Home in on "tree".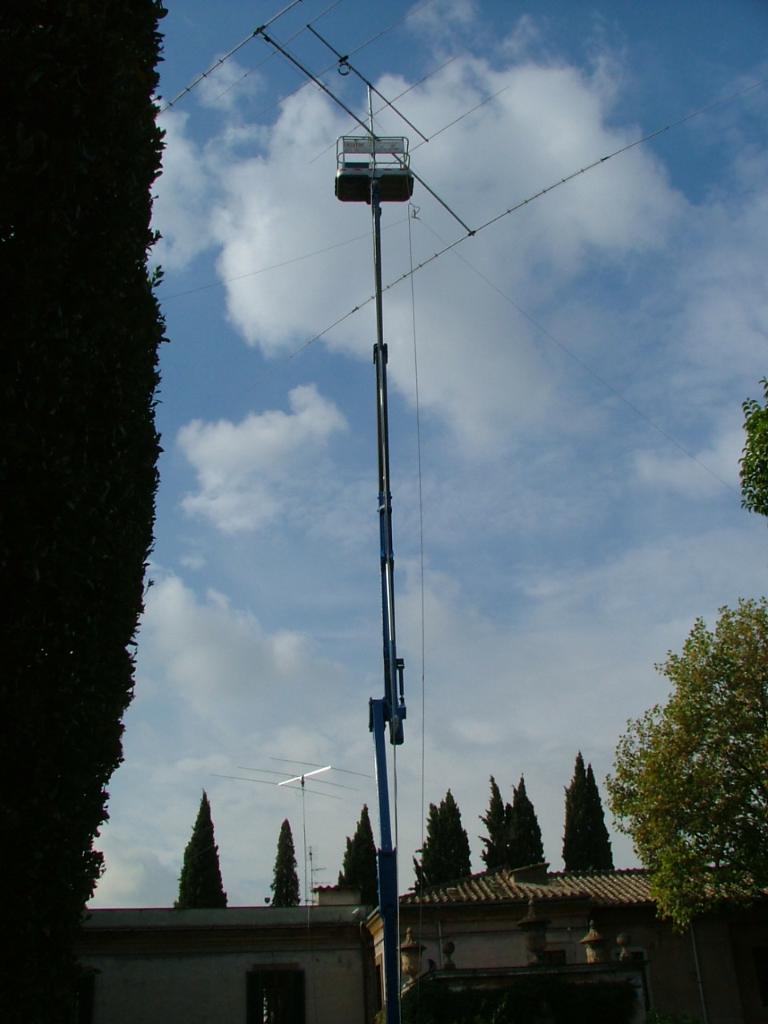
Homed in at box=[737, 376, 767, 518].
